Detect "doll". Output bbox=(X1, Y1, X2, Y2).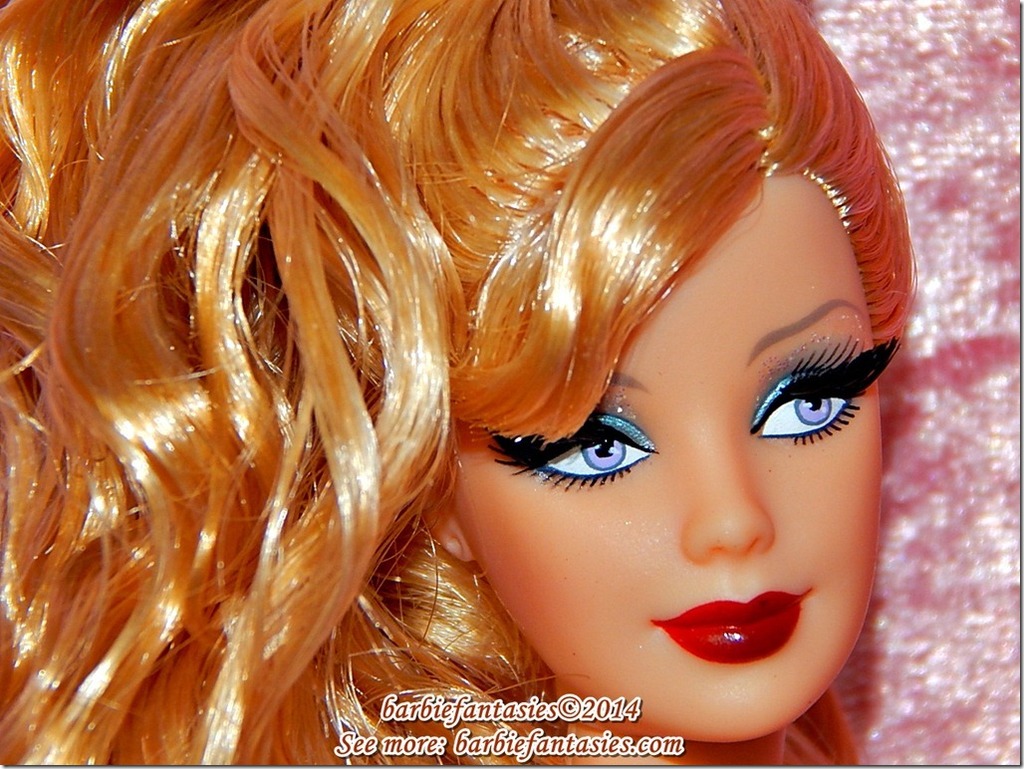
bbox=(0, 0, 914, 768).
